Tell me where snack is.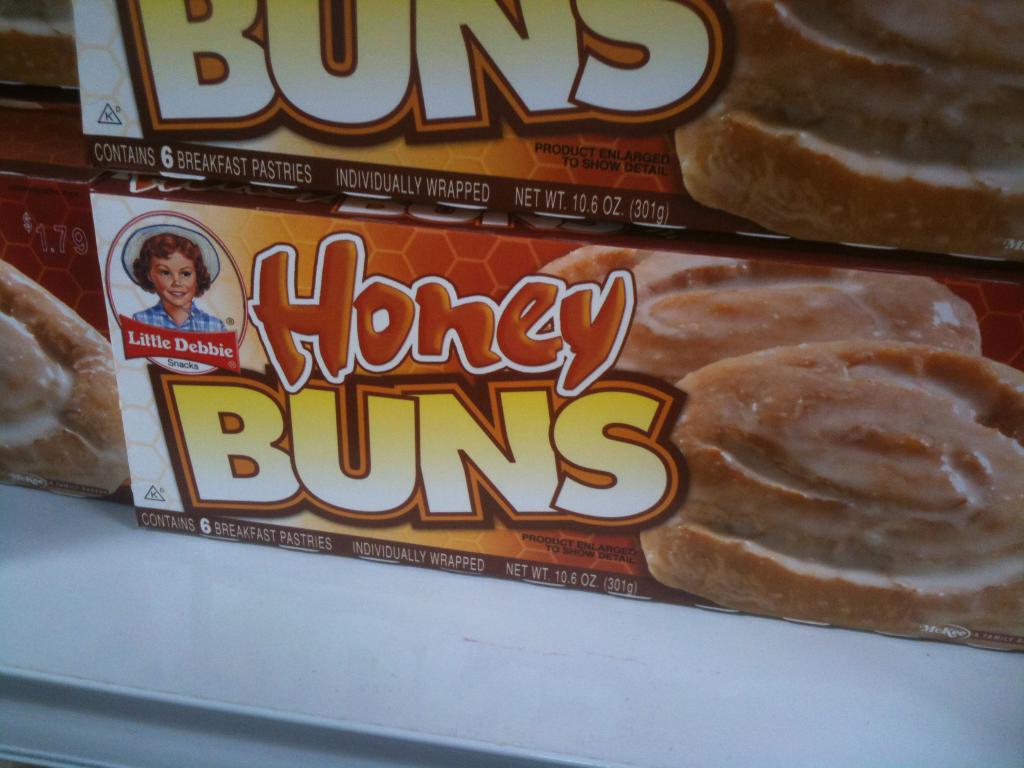
snack is at box=[534, 240, 980, 389].
